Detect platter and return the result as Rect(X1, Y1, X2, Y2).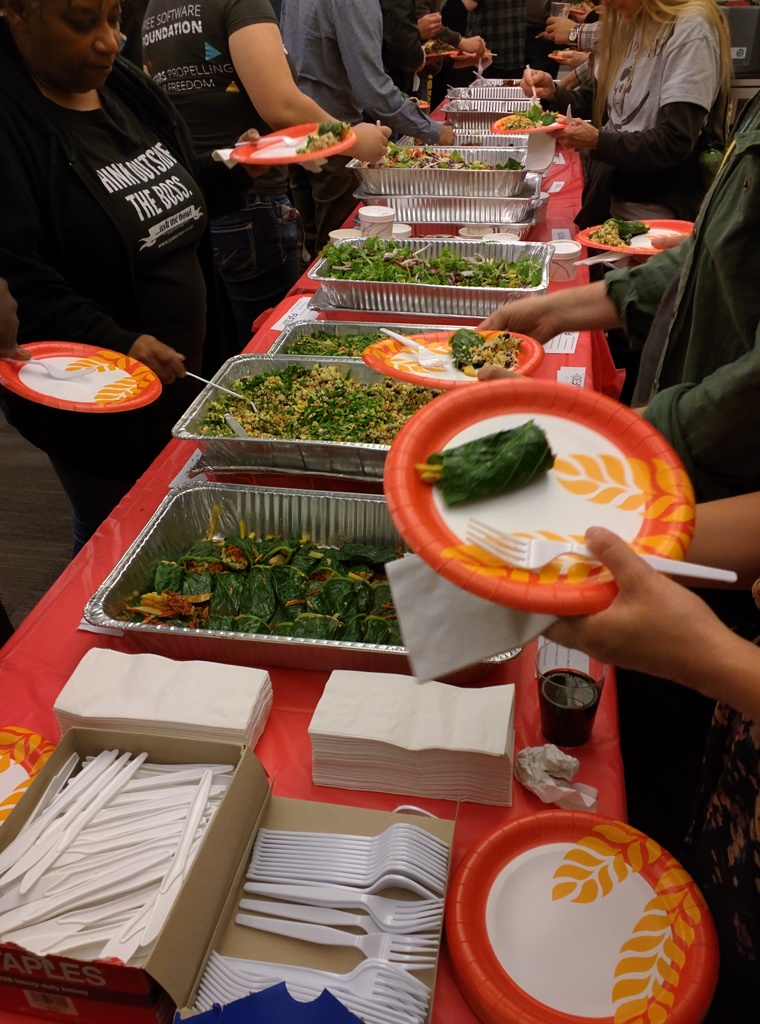
Rect(490, 113, 570, 134).
